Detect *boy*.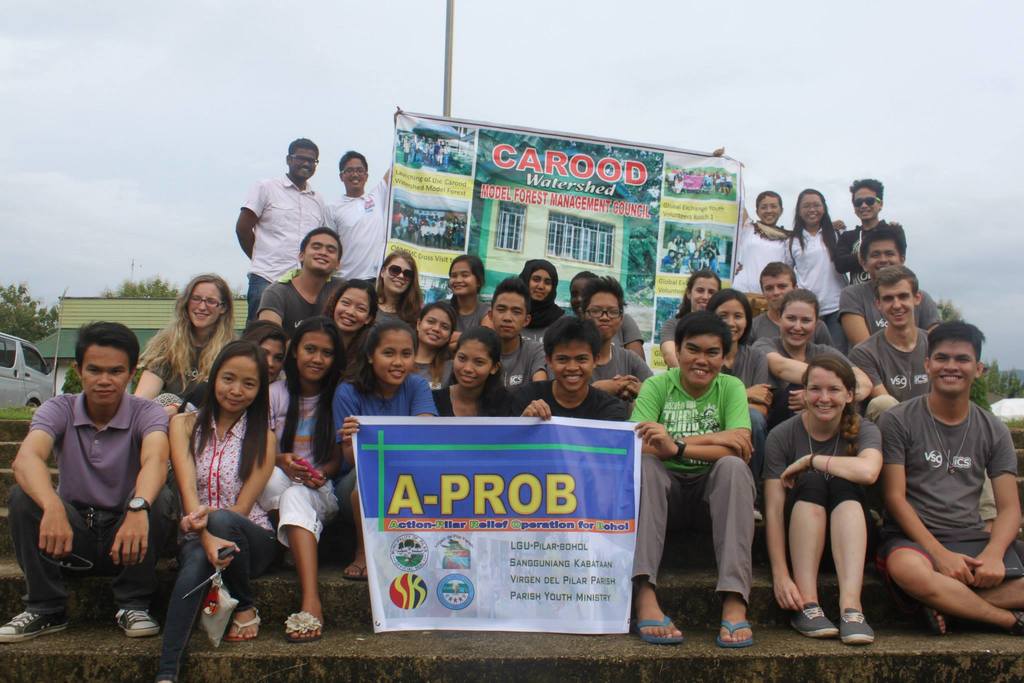
Detected at x1=521 y1=317 x2=628 y2=423.
